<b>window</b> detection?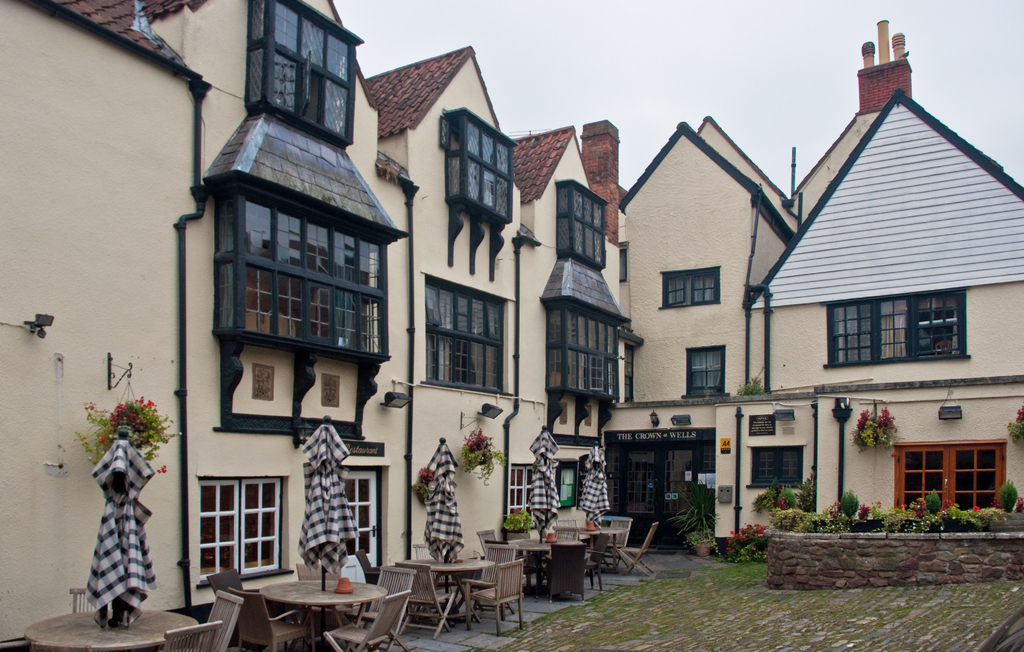
x1=831, y1=281, x2=974, y2=369
